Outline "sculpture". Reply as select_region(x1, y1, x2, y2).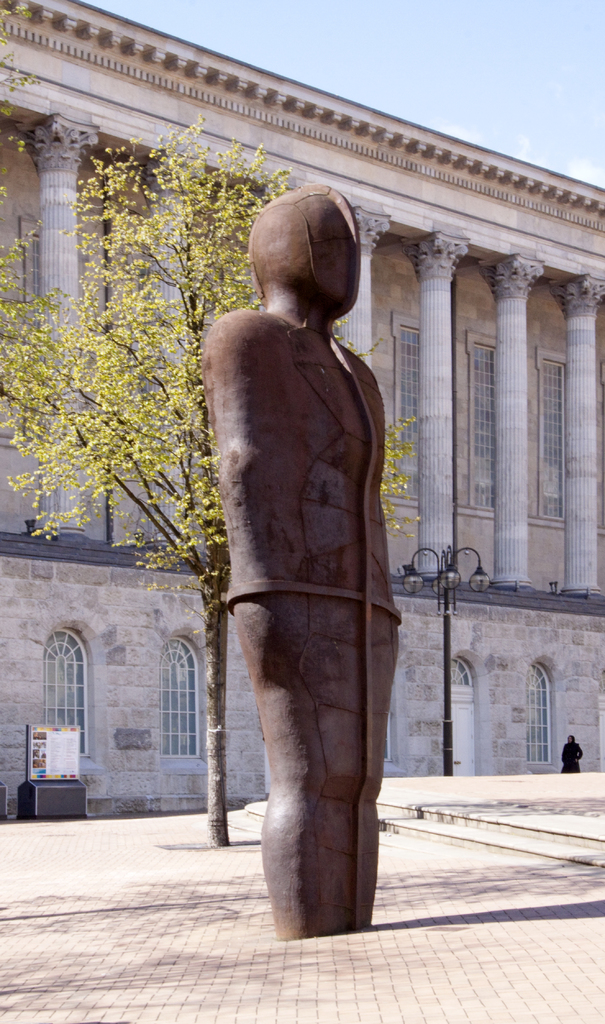
select_region(192, 178, 410, 952).
